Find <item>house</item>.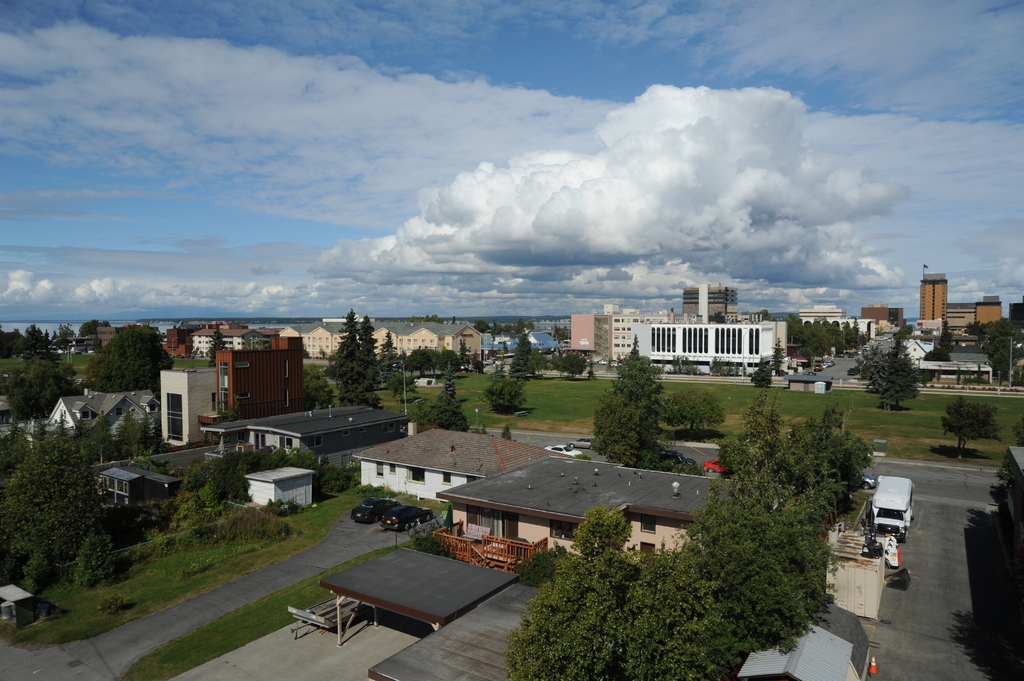
408 441 776 576.
